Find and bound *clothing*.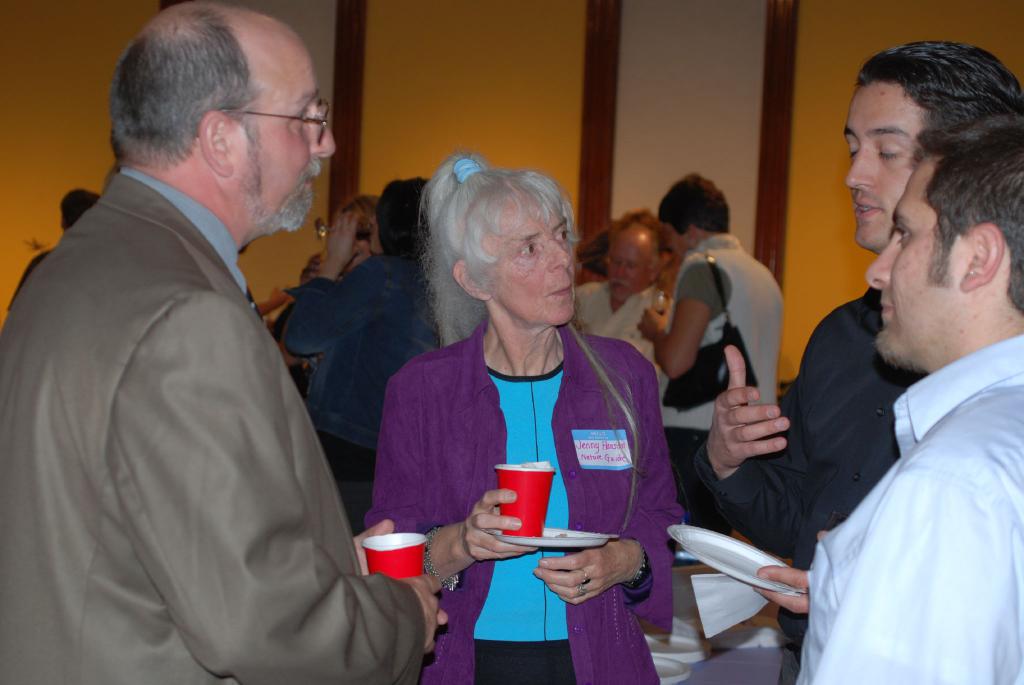
Bound: box=[17, 135, 387, 679].
